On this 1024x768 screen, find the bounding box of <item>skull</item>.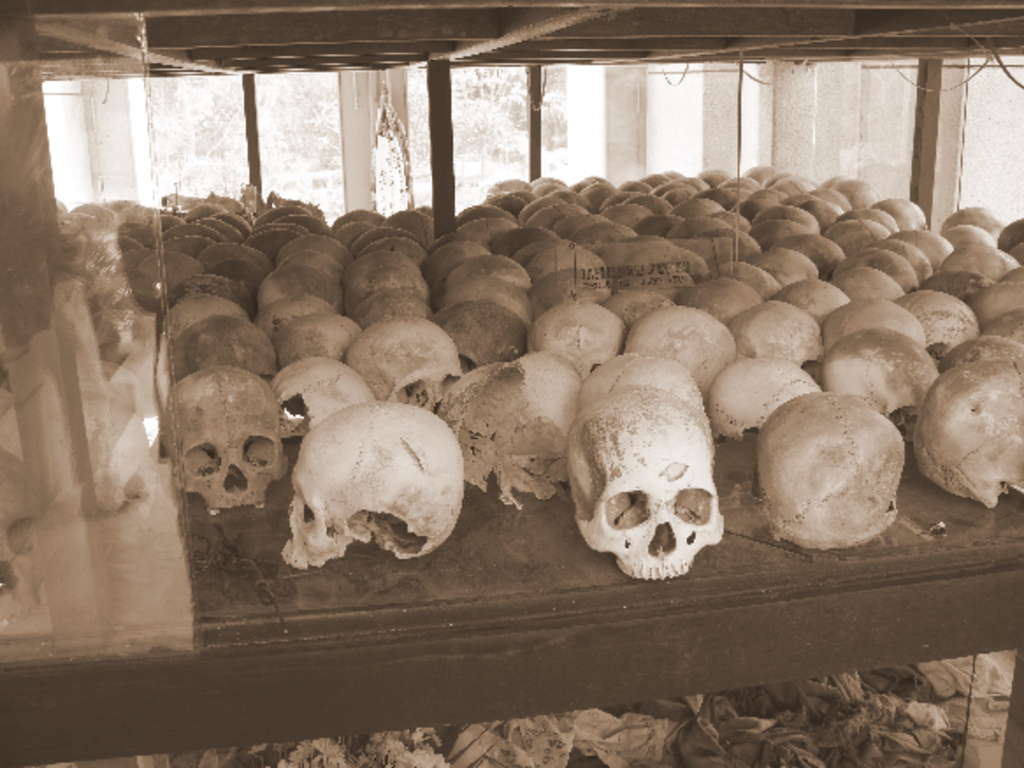
Bounding box: rect(543, 207, 613, 235).
